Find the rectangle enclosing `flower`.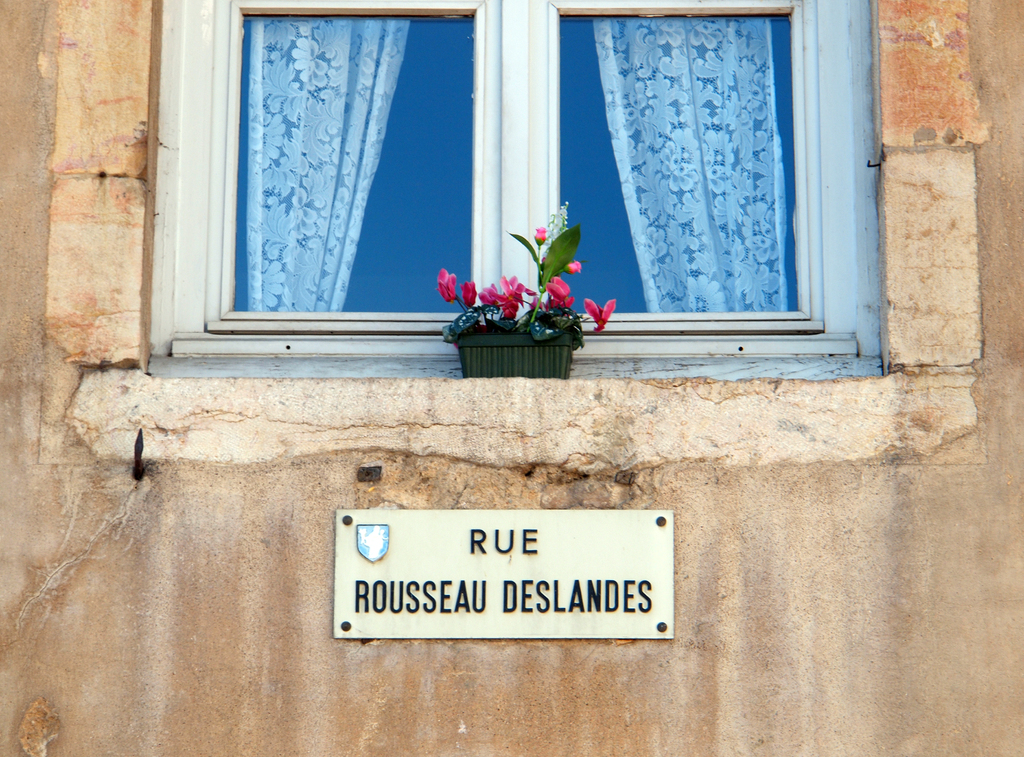
(left=480, top=279, right=500, bottom=309).
